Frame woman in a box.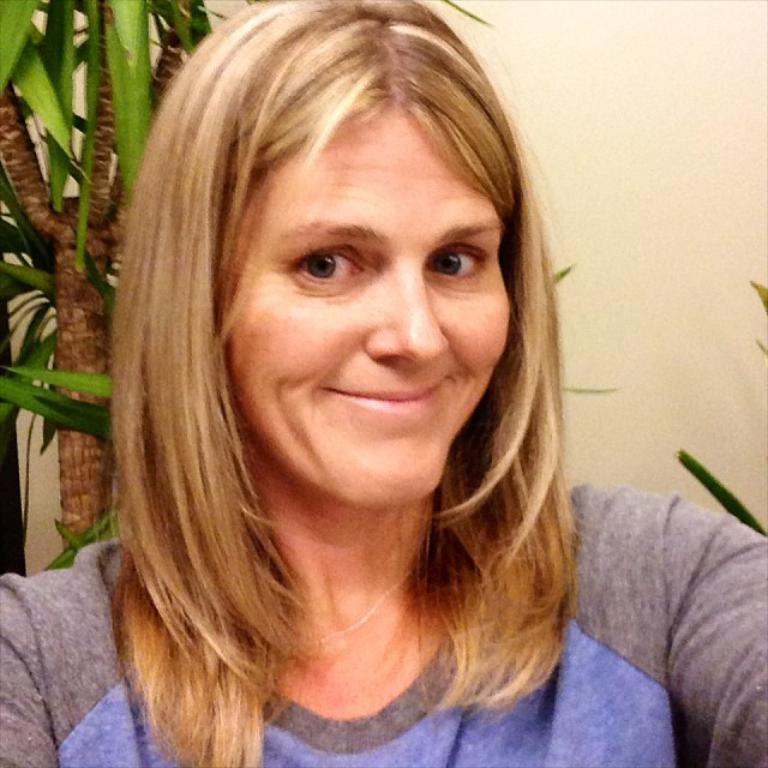
Rect(29, 1, 654, 758).
